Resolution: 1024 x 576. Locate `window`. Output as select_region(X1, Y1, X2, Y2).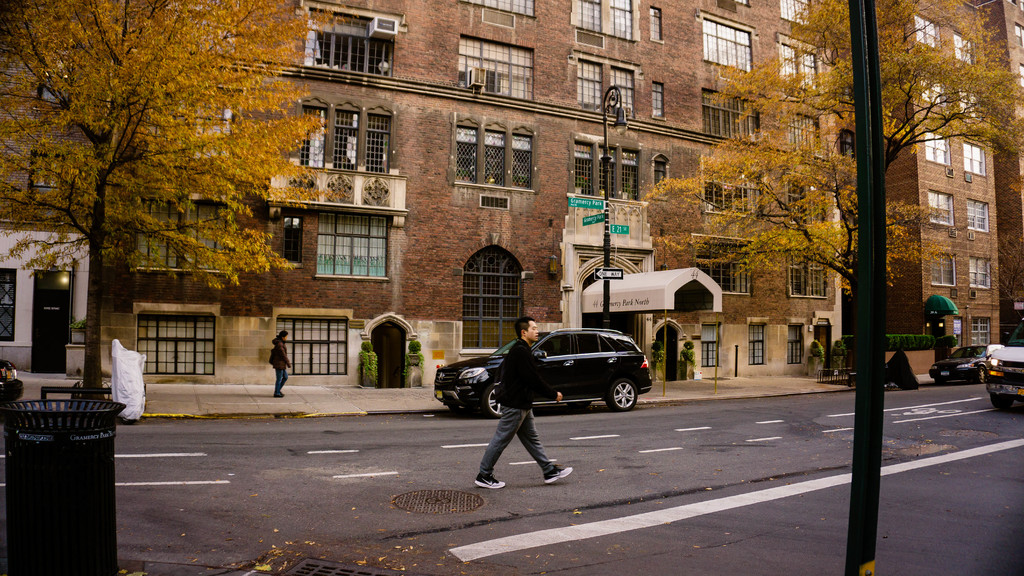
select_region(301, 6, 395, 78).
